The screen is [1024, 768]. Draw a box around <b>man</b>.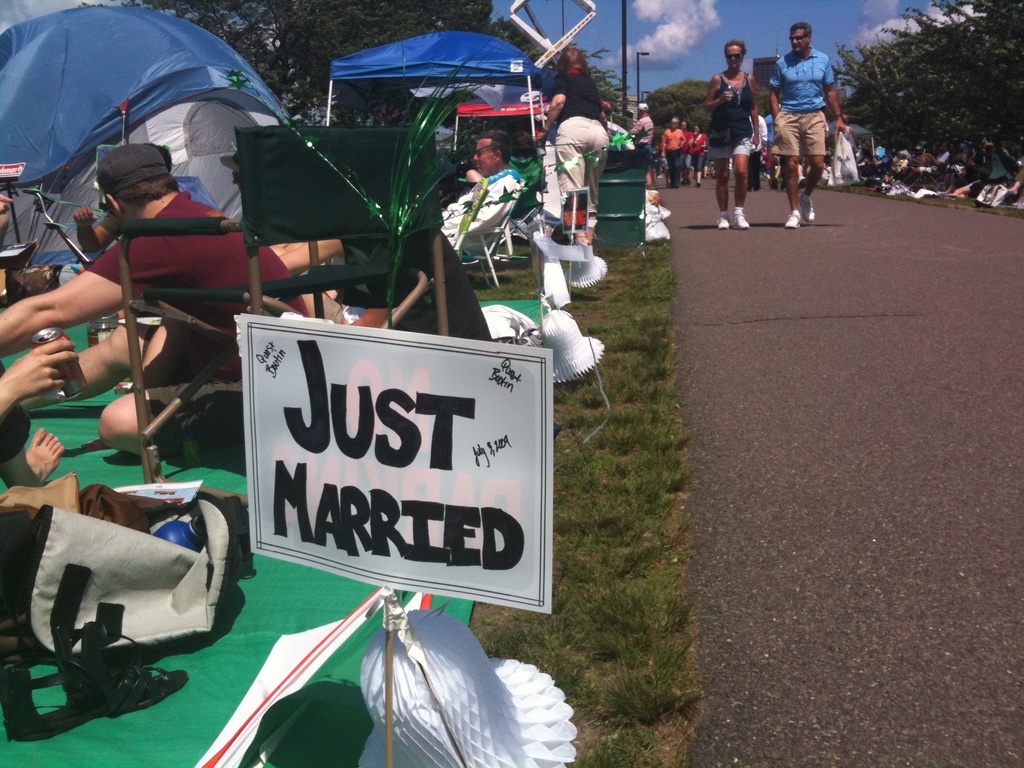
locate(0, 142, 317, 463).
